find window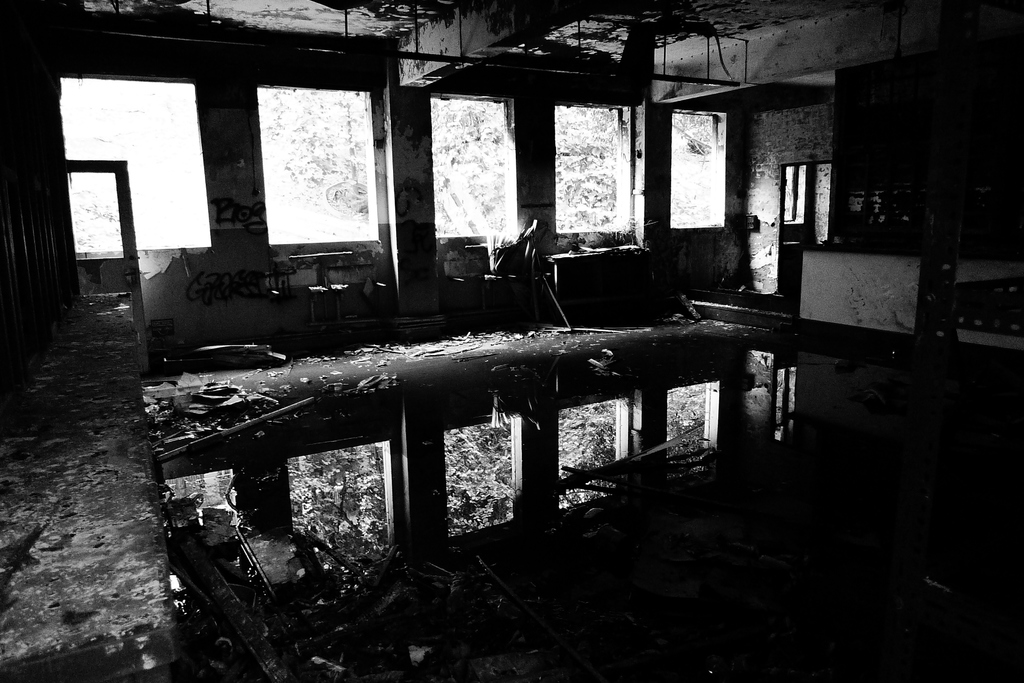
detection(671, 371, 724, 461)
